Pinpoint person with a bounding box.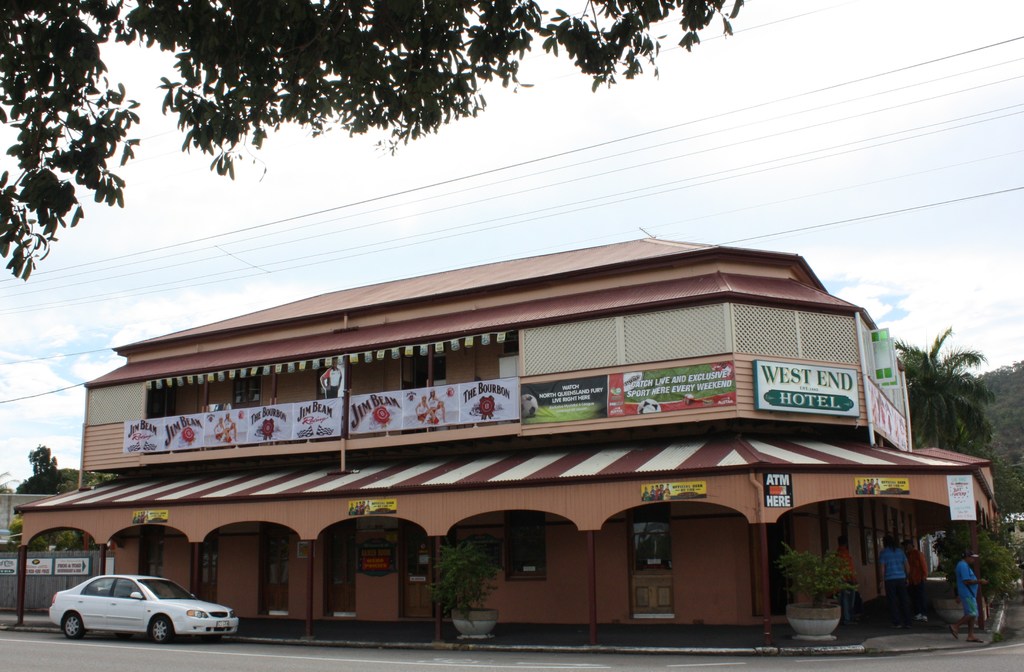
<bbox>880, 535, 906, 630</bbox>.
